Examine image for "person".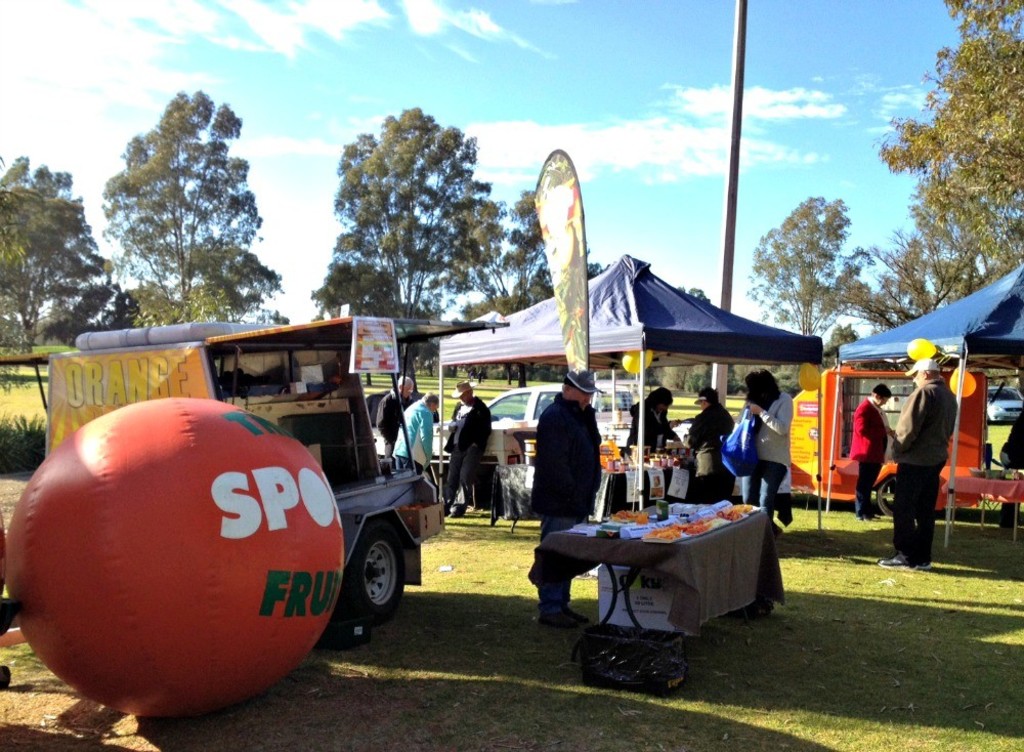
Examination result: Rect(715, 369, 801, 543).
